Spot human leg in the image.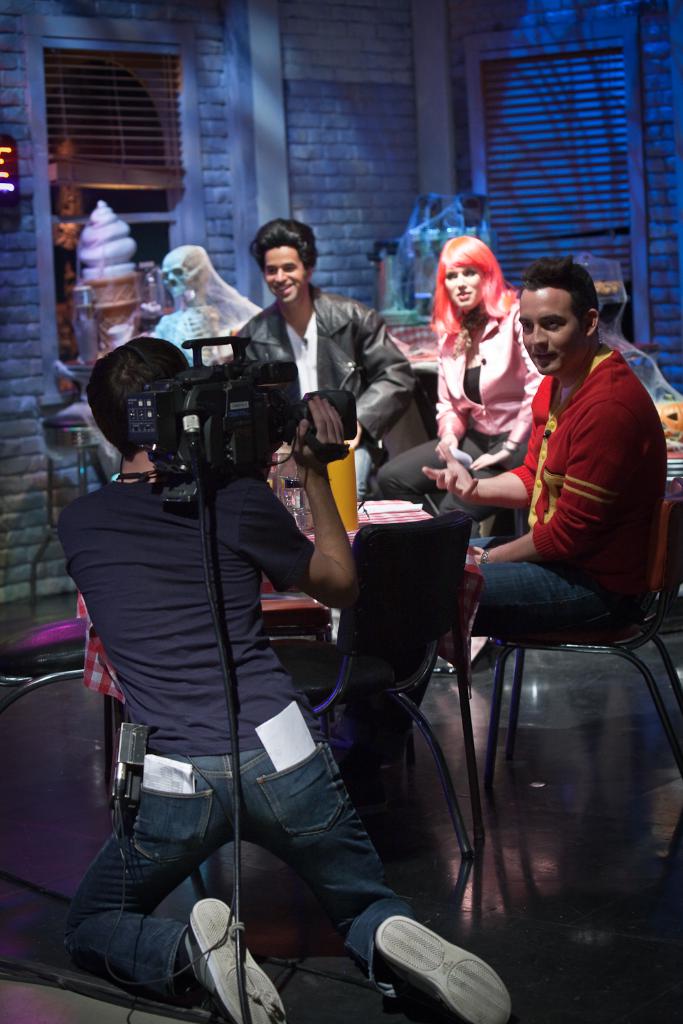
human leg found at pyautogui.locateOnScreen(239, 698, 512, 1015).
